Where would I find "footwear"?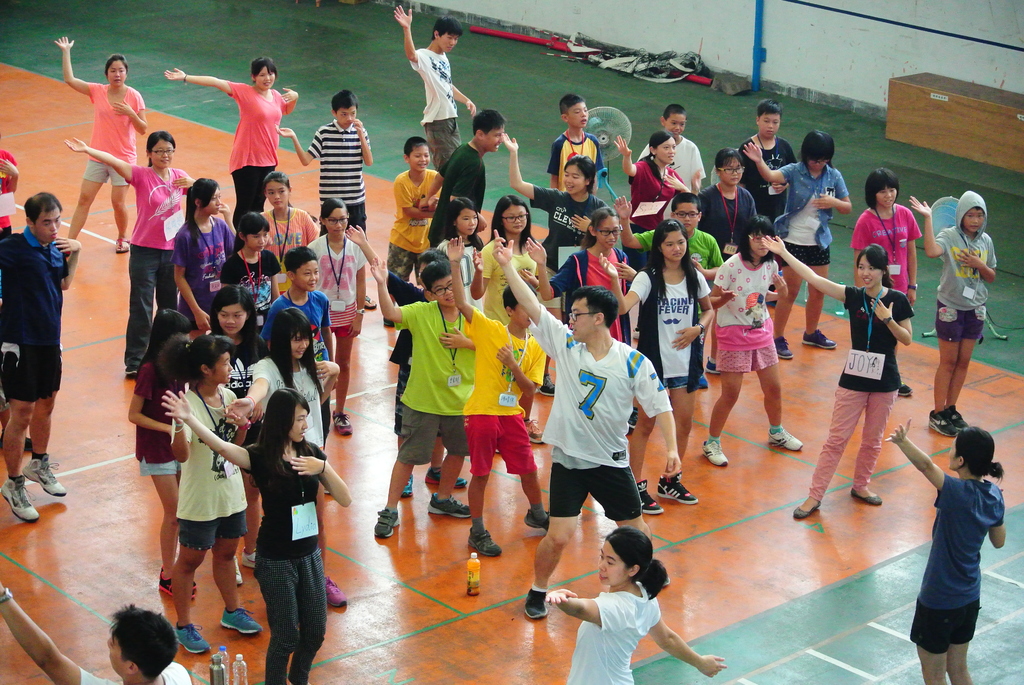
At select_region(240, 547, 255, 567).
